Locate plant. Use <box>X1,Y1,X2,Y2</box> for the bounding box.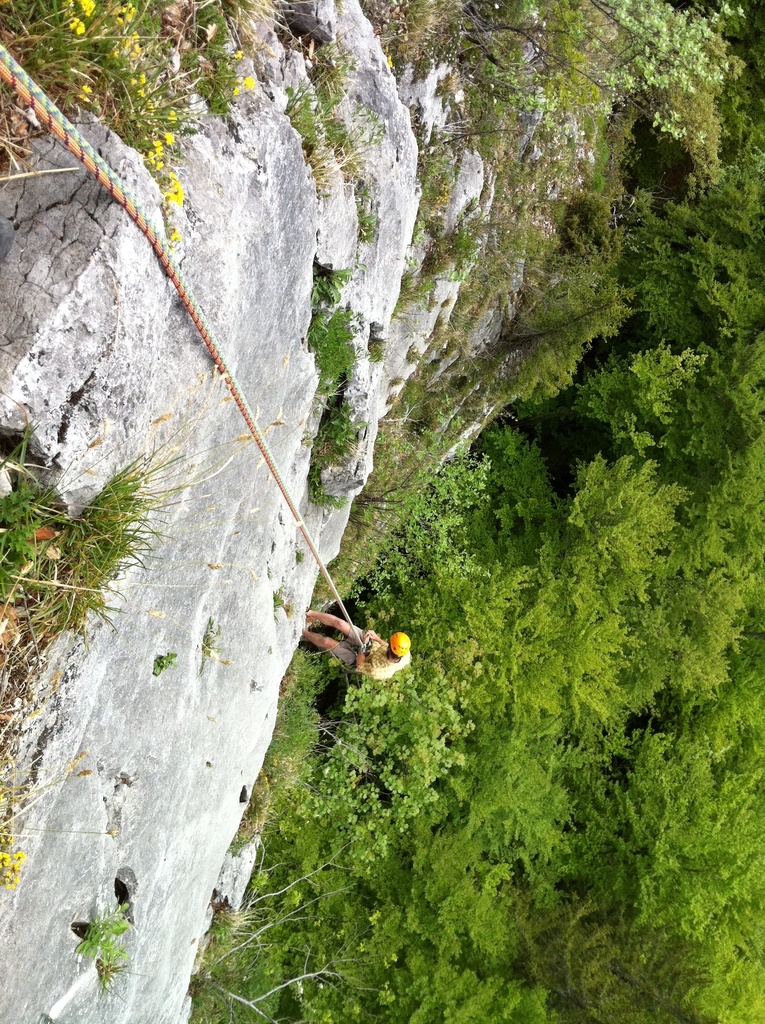
<box>3,0,195,226</box>.
